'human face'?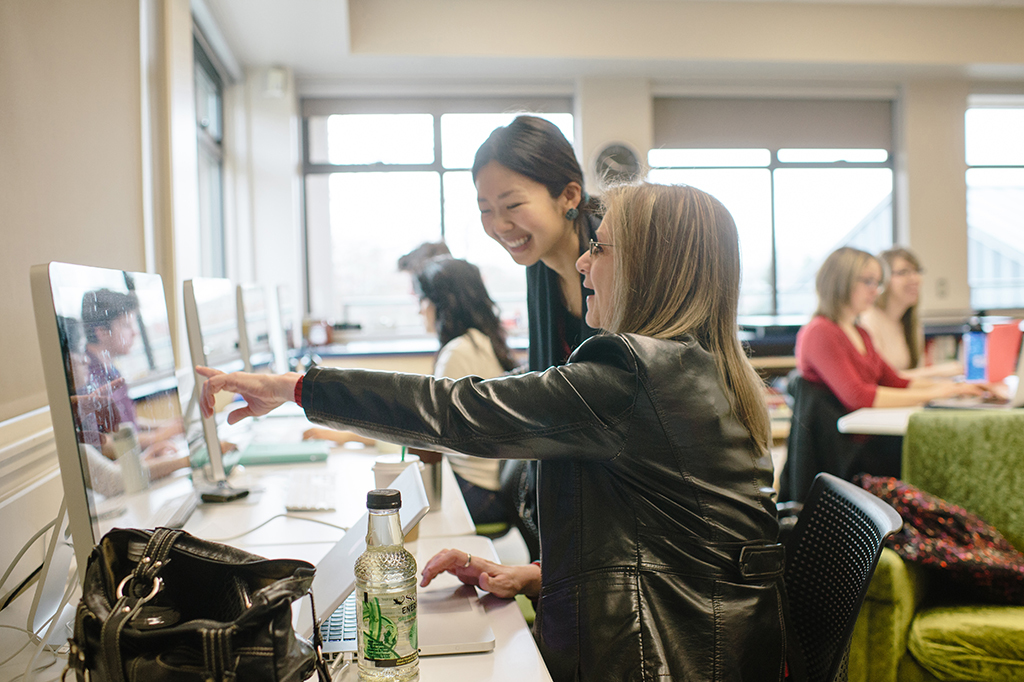
(left=574, top=207, right=617, bottom=325)
